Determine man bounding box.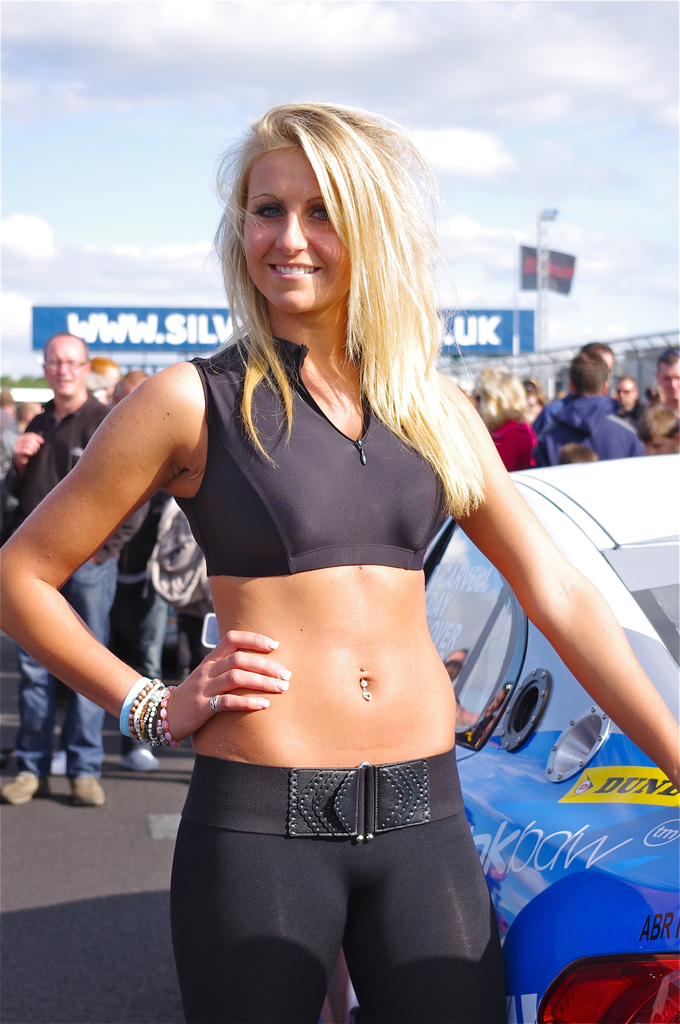
Determined: Rect(3, 333, 138, 797).
